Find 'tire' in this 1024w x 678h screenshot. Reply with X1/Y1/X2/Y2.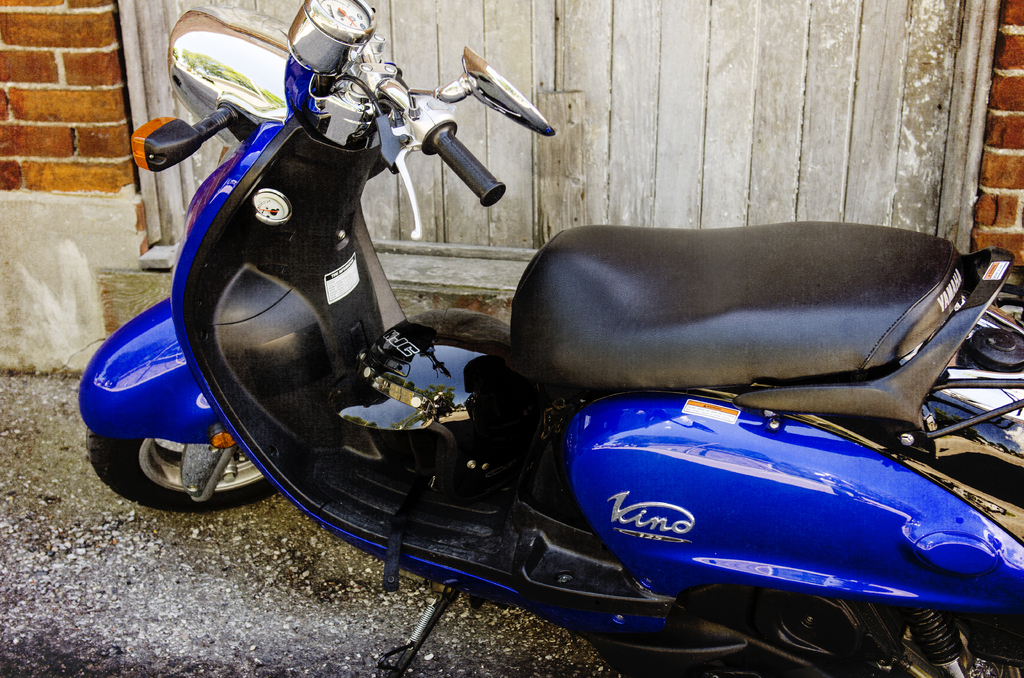
84/430/277/513.
